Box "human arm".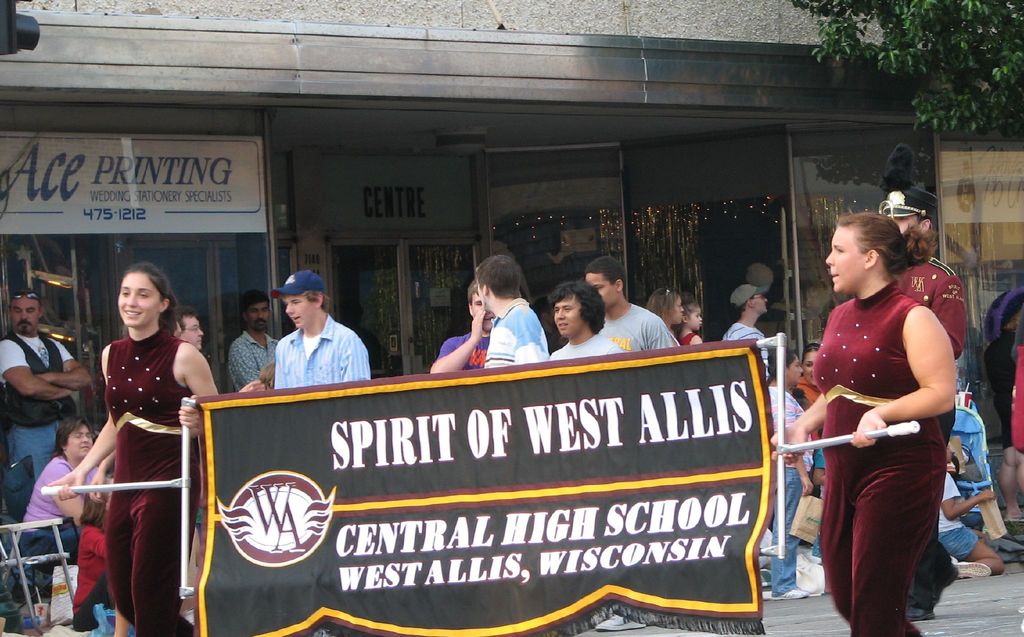
(left=945, top=472, right=1002, bottom=531).
